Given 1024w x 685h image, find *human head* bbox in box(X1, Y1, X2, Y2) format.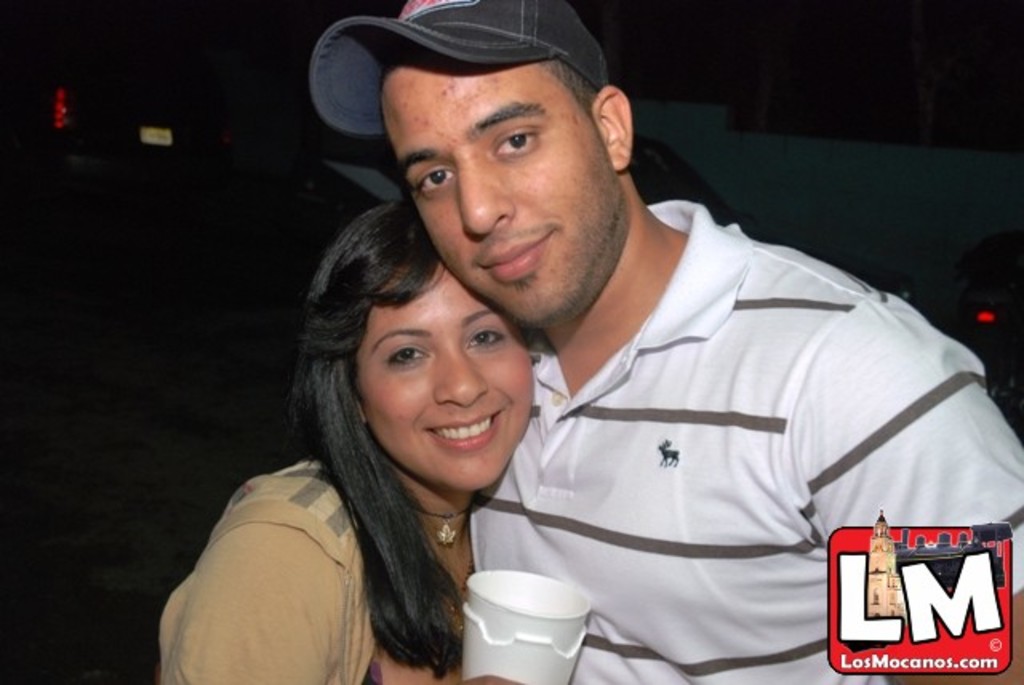
box(302, 197, 555, 487).
